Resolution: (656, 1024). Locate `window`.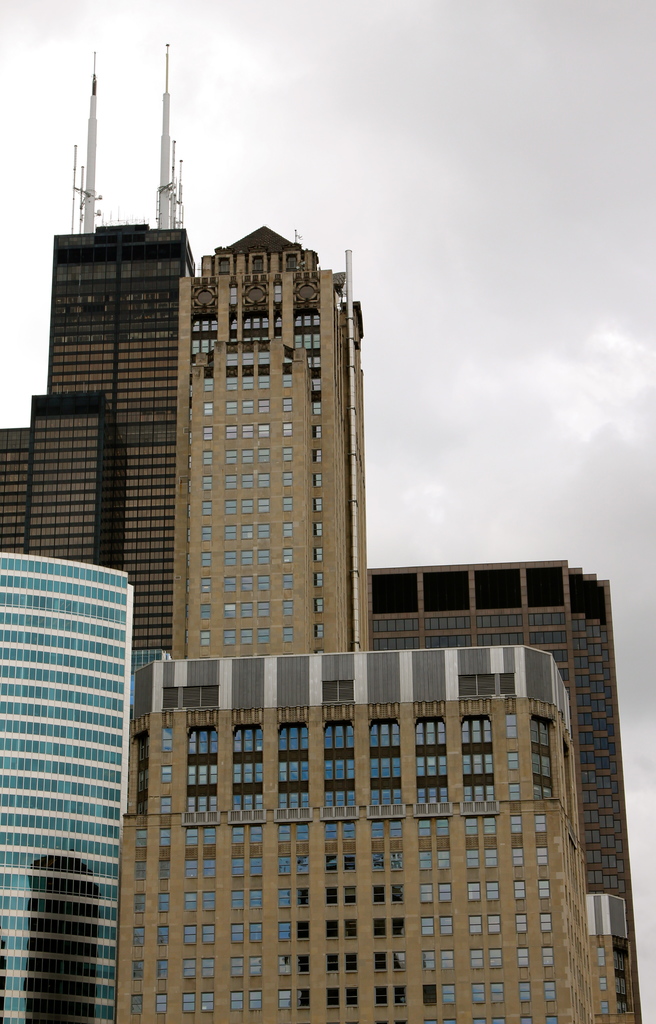
<box>370,792,381,807</box>.
